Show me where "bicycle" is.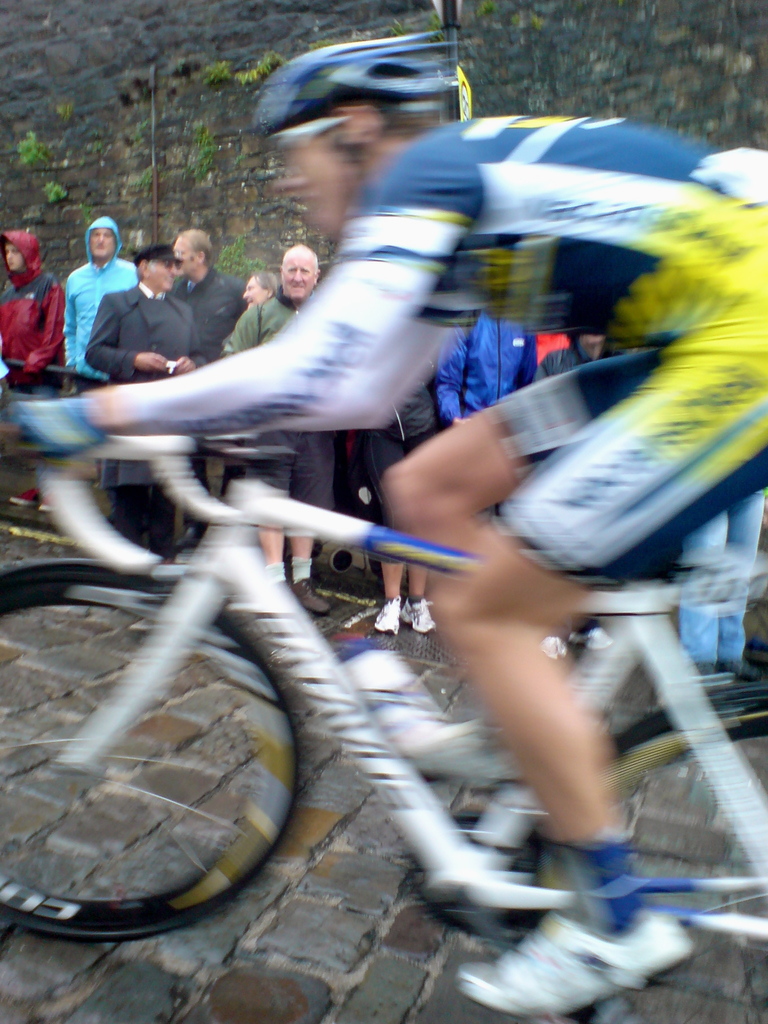
"bicycle" is at select_region(0, 395, 767, 1023).
